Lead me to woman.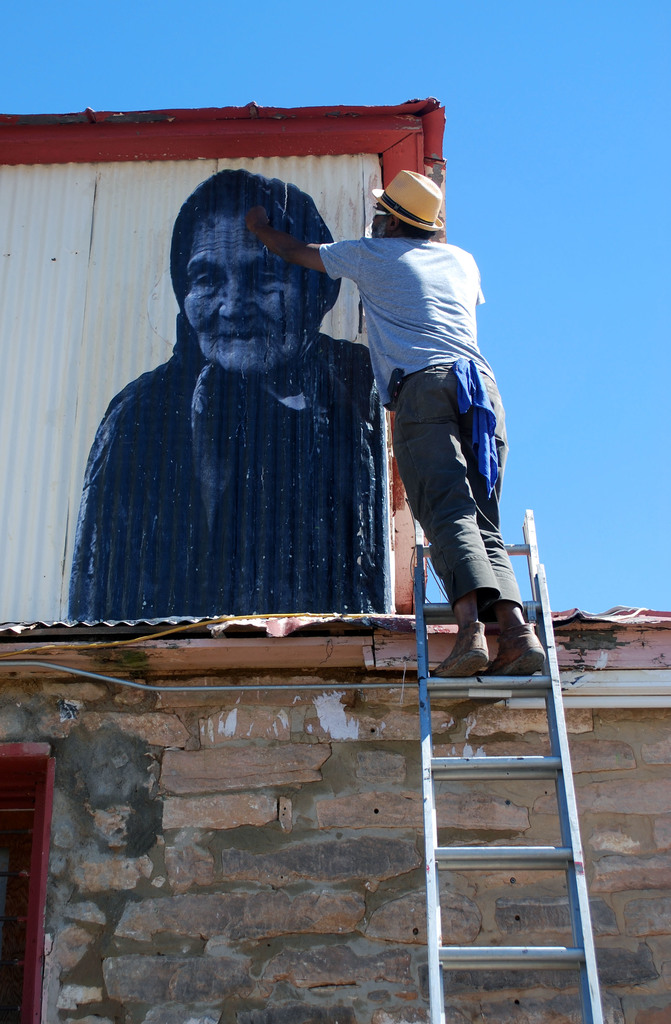
Lead to x1=58, y1=152, x2=400, y2=612.
